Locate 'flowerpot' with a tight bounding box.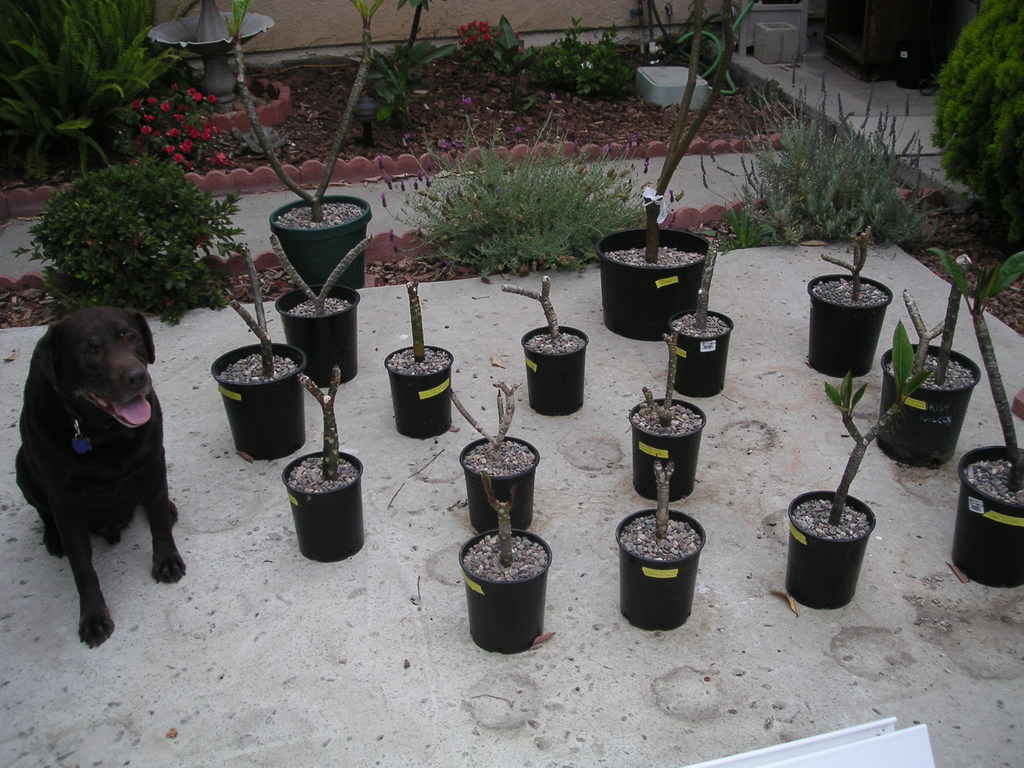
box(790, 487, 876, 605).
